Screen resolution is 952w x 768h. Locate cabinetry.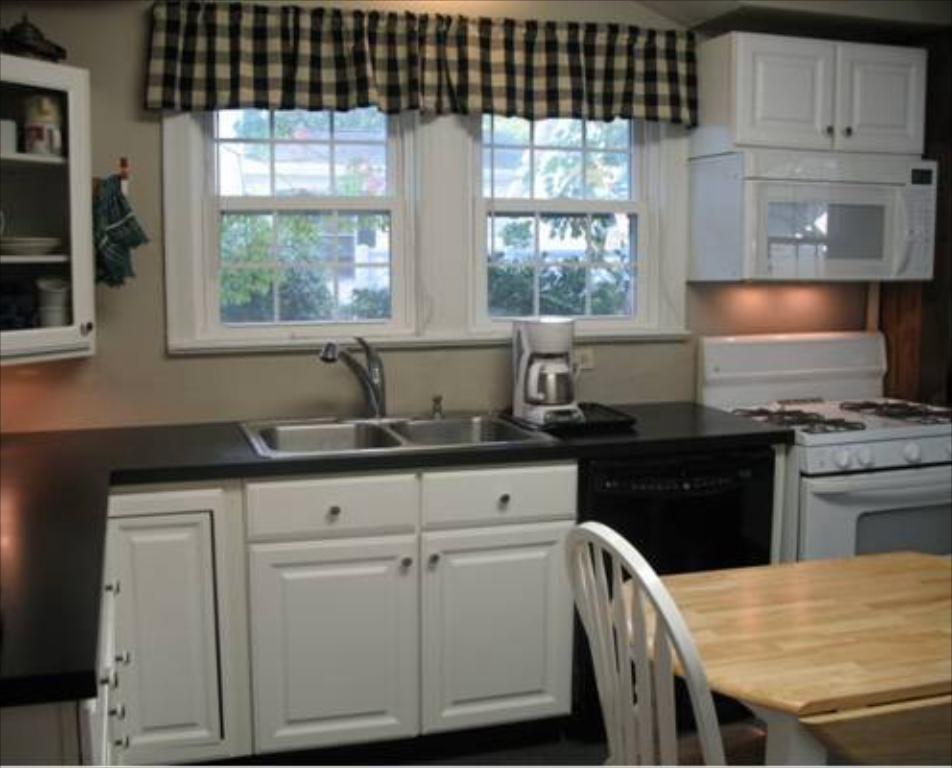
bbox(242, 467, 422, 551).
